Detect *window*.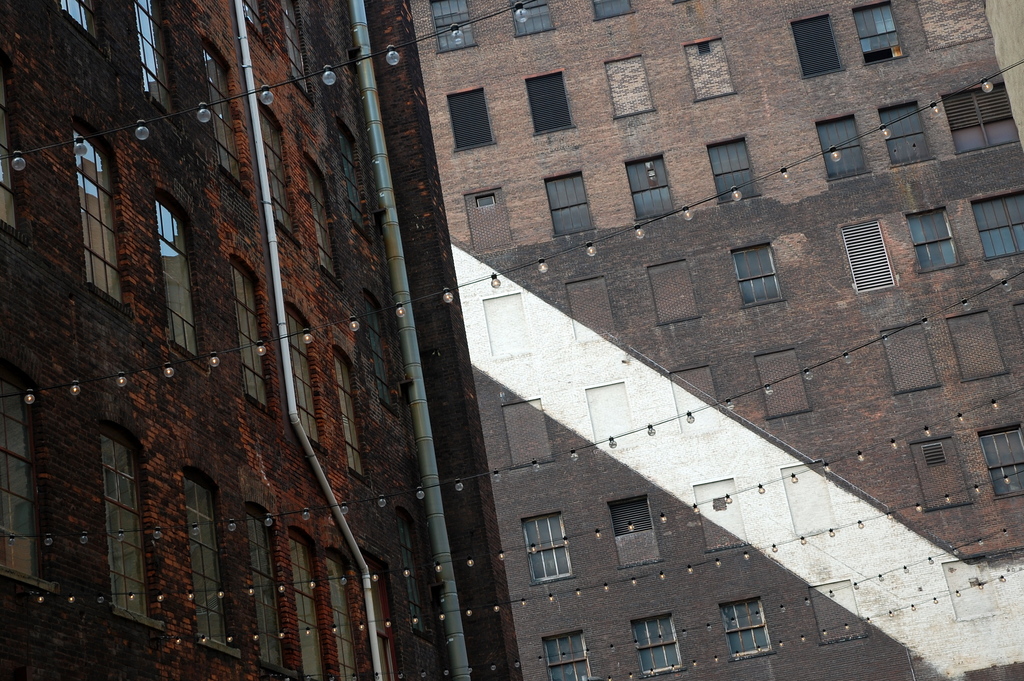
Detected at 804:577:866:643.
